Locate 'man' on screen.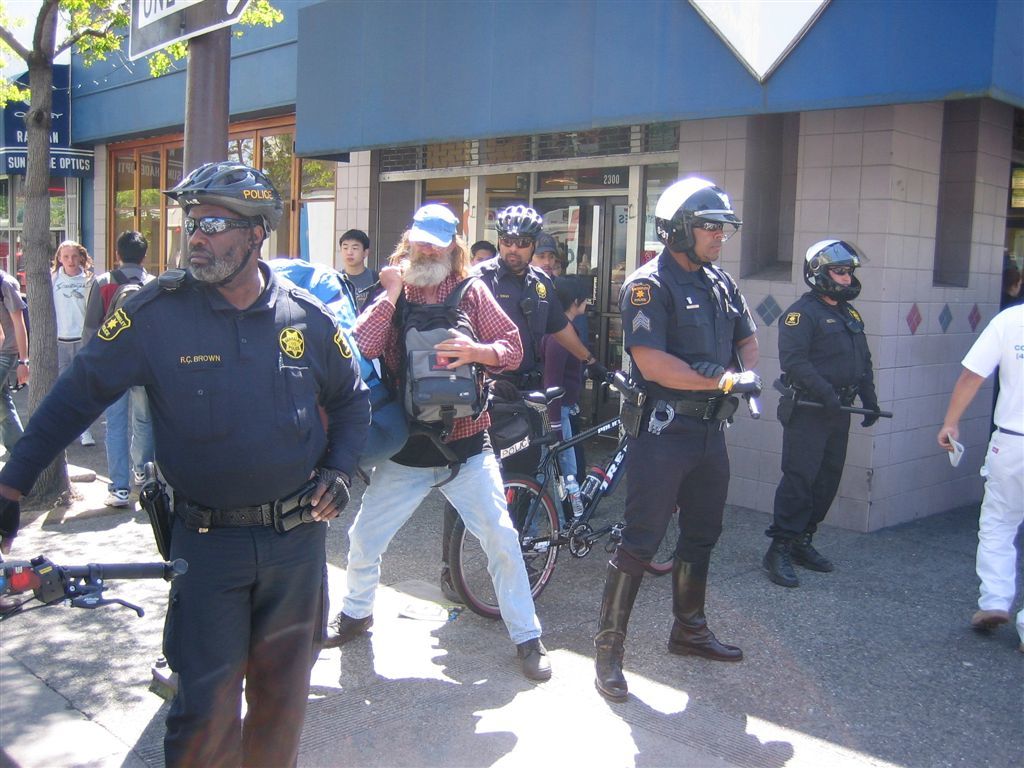
On screen at x1=773 y1=237 x2=891 y2=590.
